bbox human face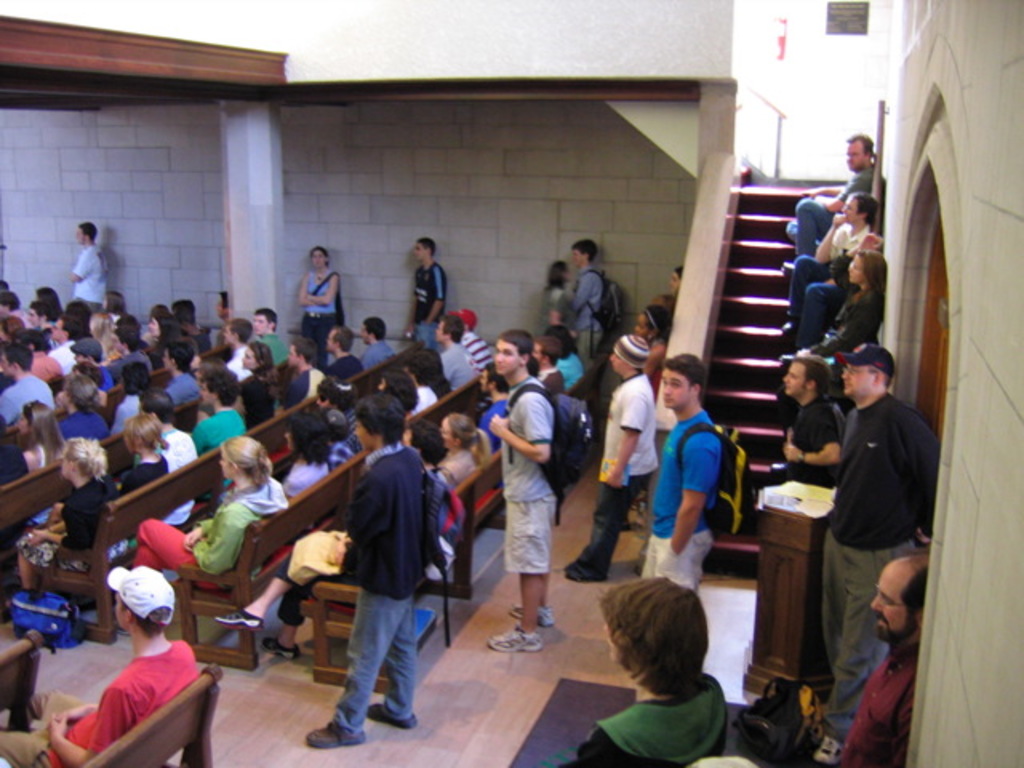
rect(499, 339, 522, 373)
